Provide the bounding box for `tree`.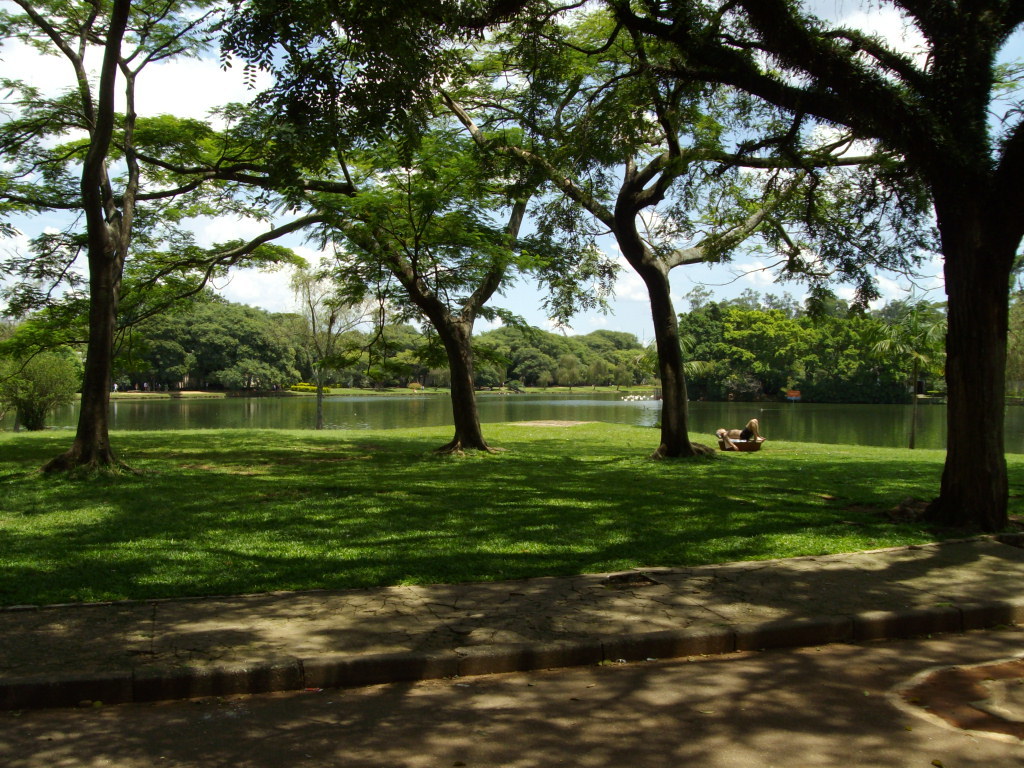
612 348 639 391.
